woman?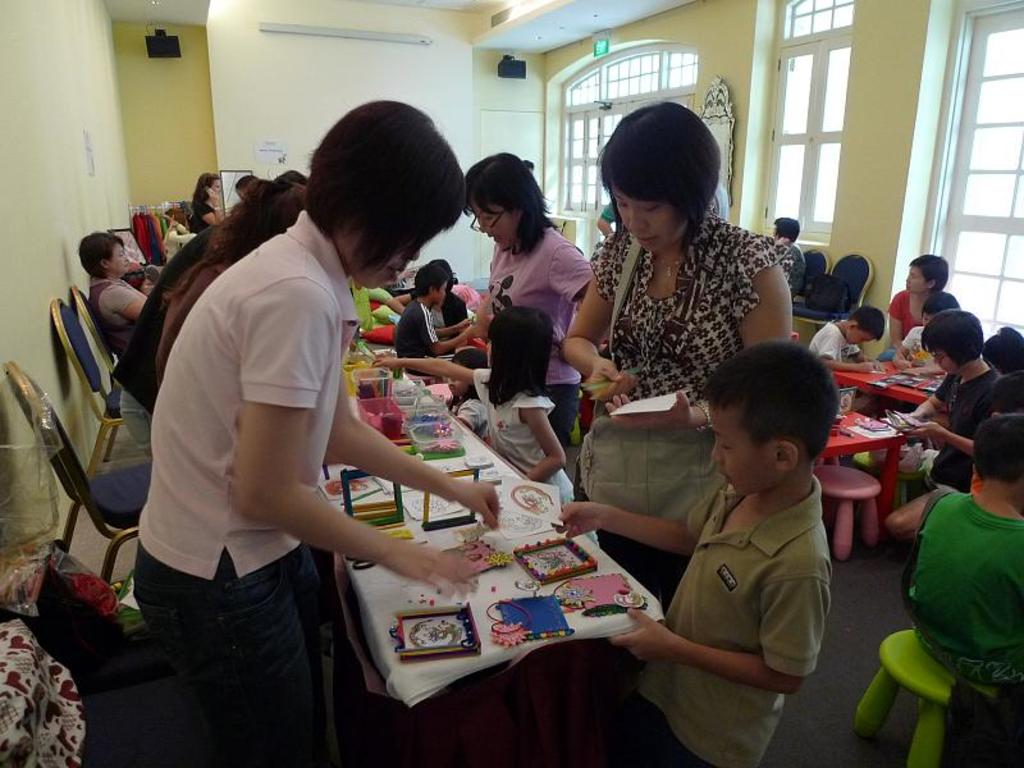
rect(128, 99, 507, 767)
